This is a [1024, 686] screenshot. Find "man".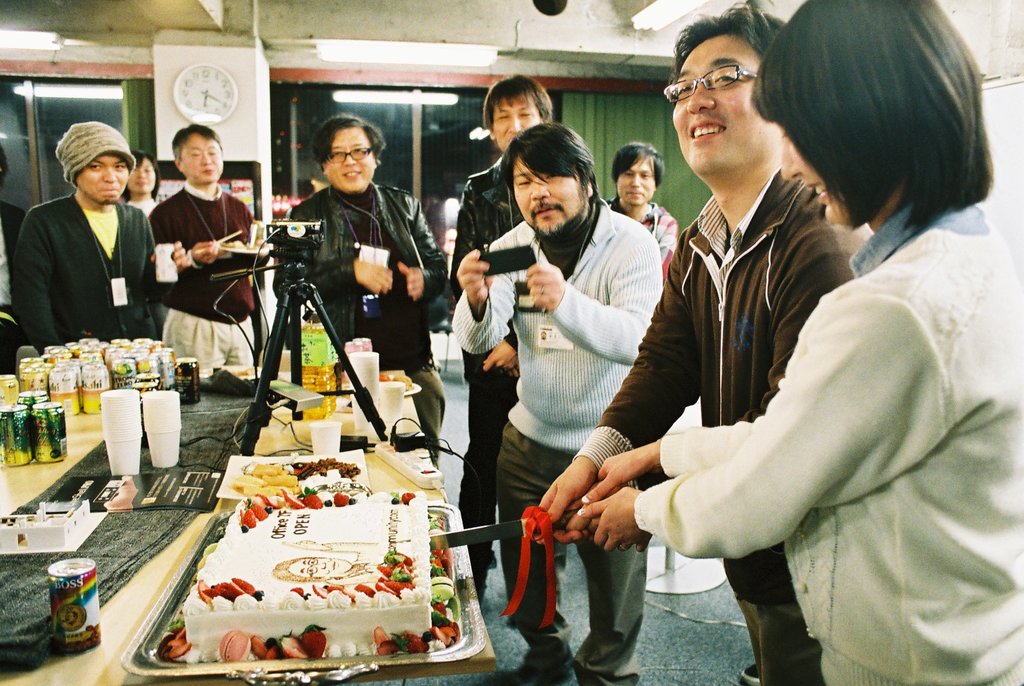
Bounding box: bbox(445, 122, 666, 685).
